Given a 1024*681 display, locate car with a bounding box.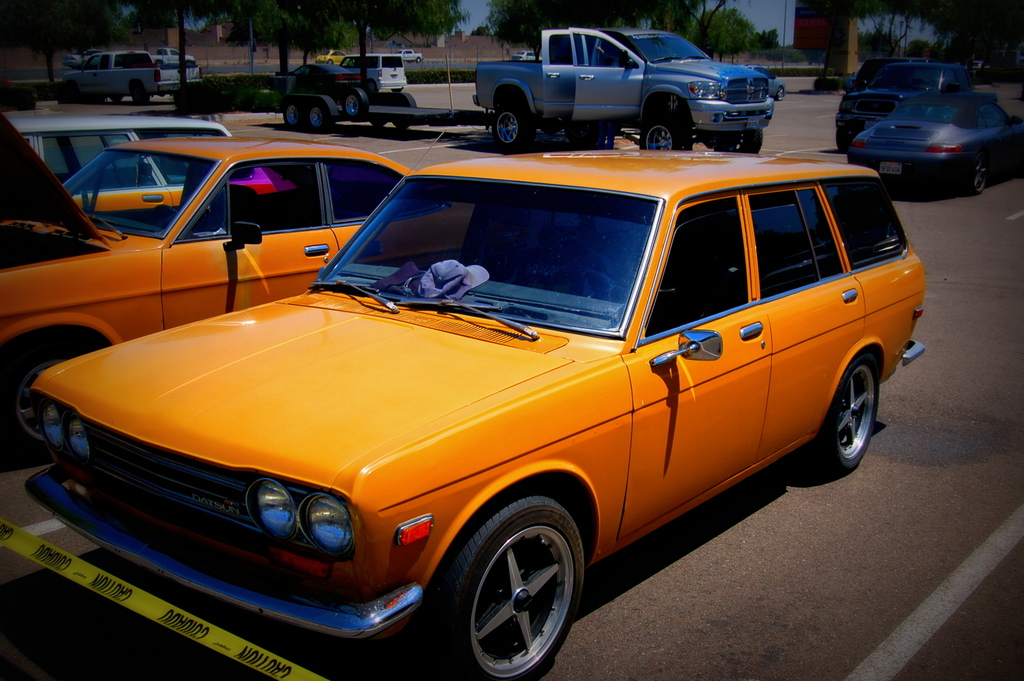
Located: pyautogui.locateOnScreen(0, 147, 916, 676).
